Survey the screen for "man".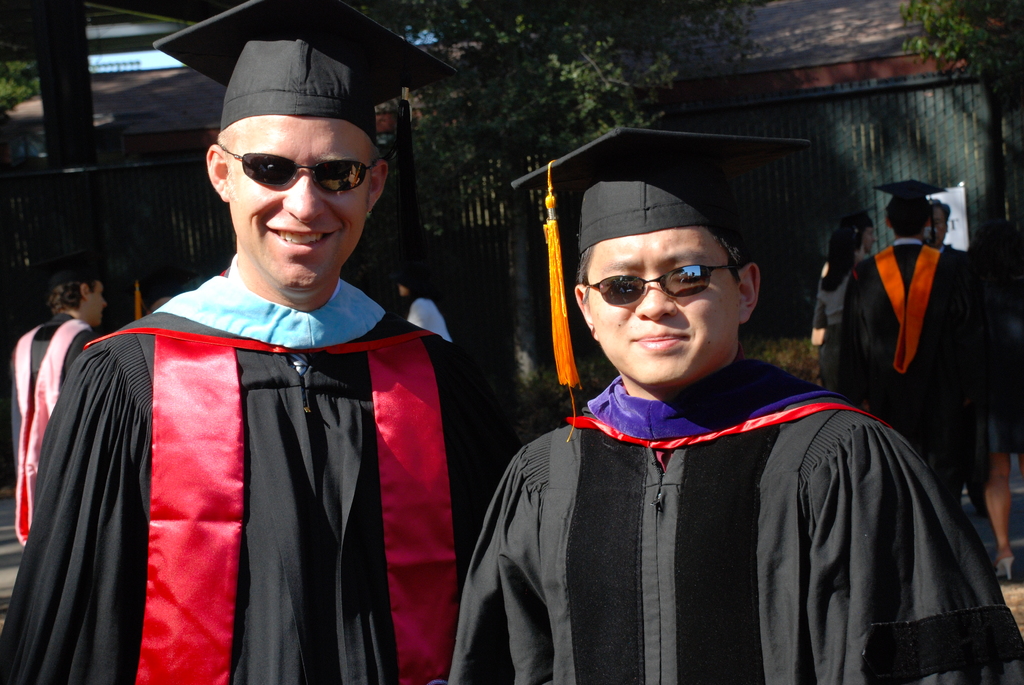
Survey found: [446,147,1023,684].
